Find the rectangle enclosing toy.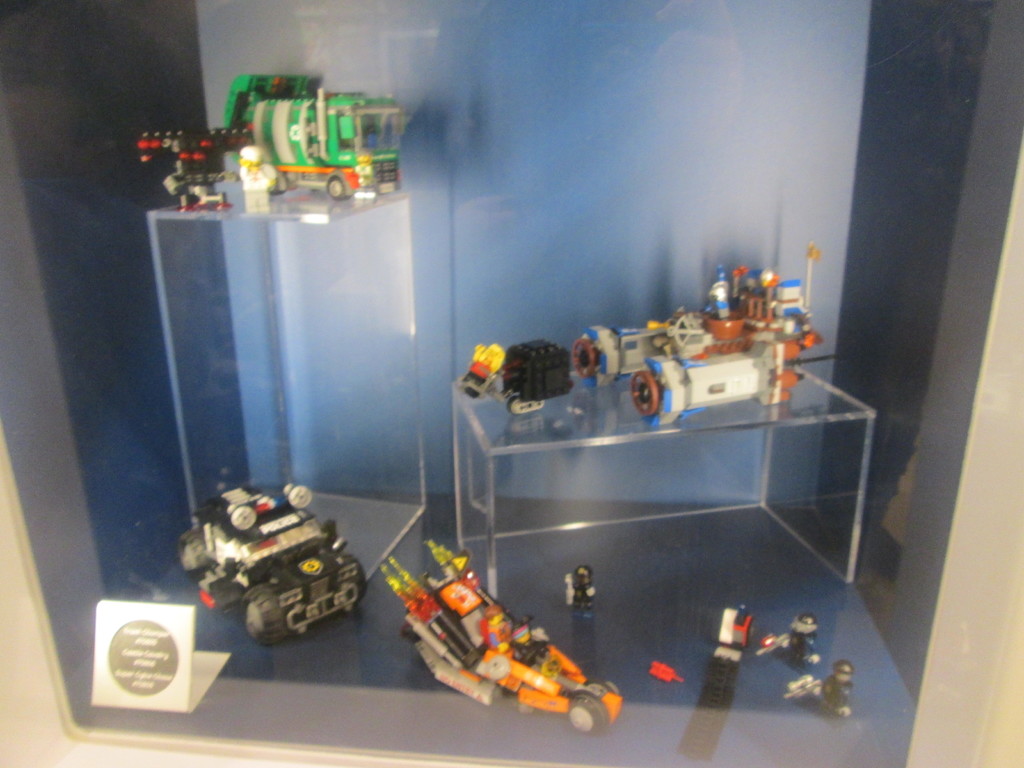
l=778, t=657, r=858, b=721.
